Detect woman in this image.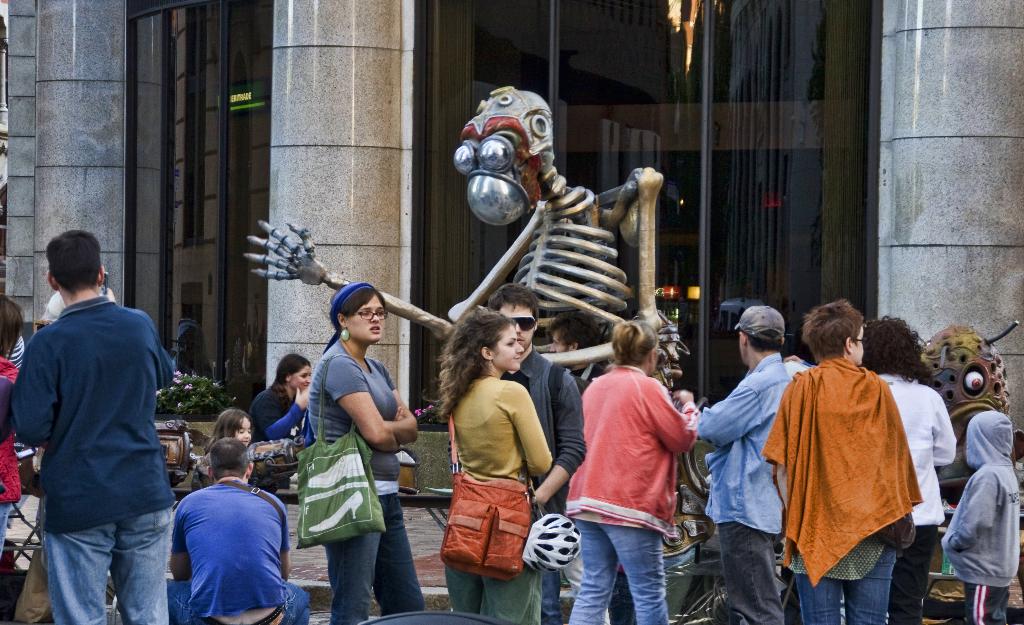
Detection: region(305, 282, 421, 624).
